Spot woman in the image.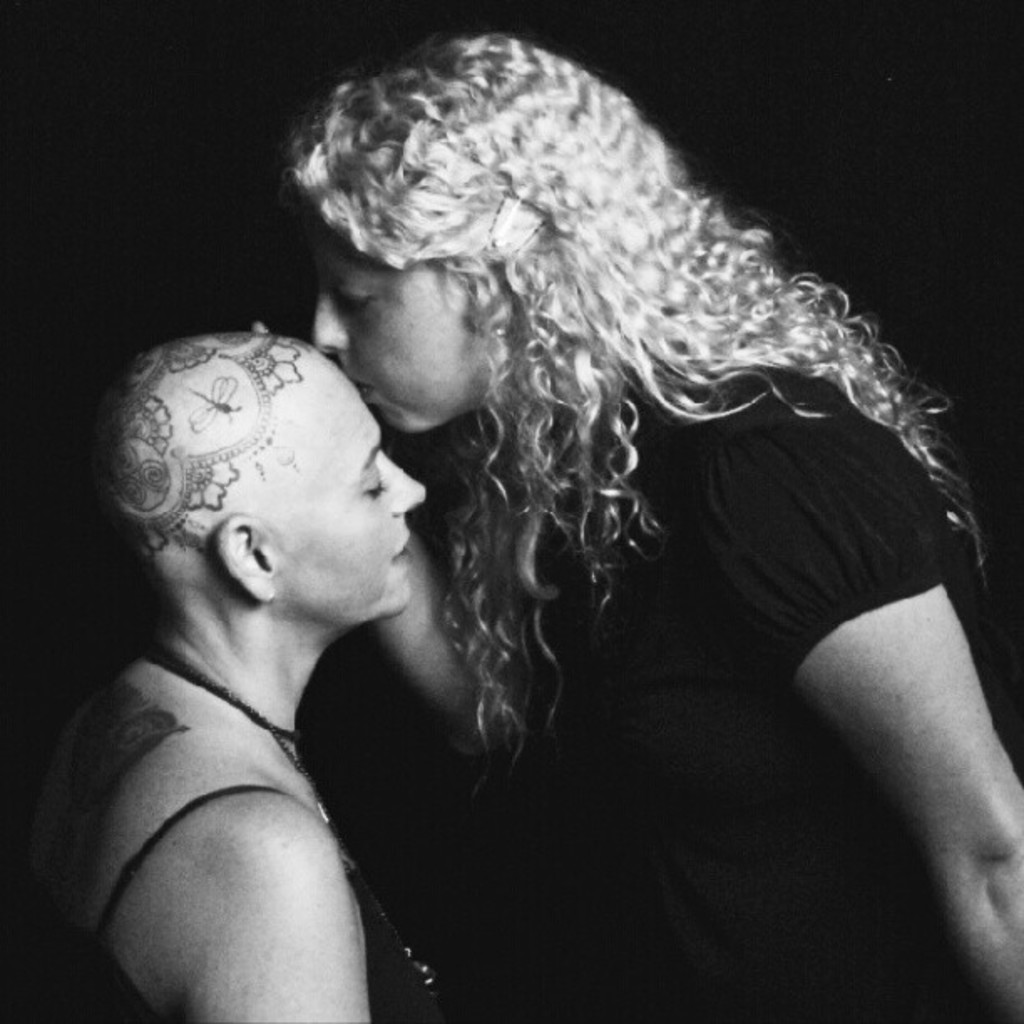
woman found at region(5, 335, 467, 1022).
